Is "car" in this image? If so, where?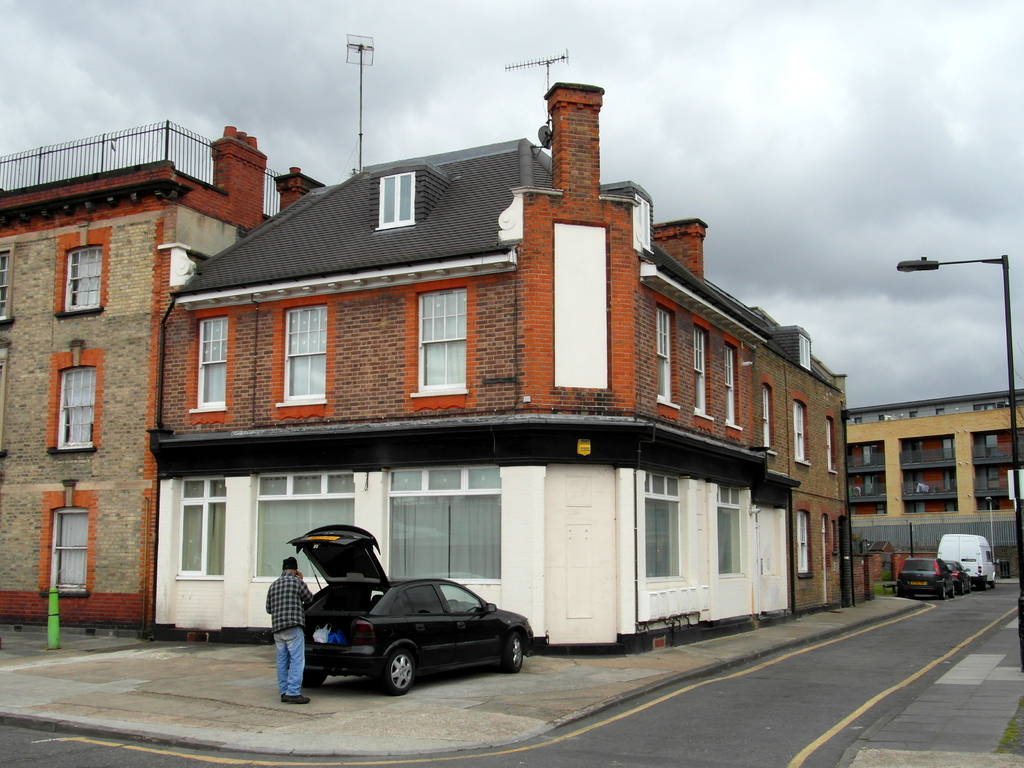
Yes, at box(943, 559, 975, 594).
